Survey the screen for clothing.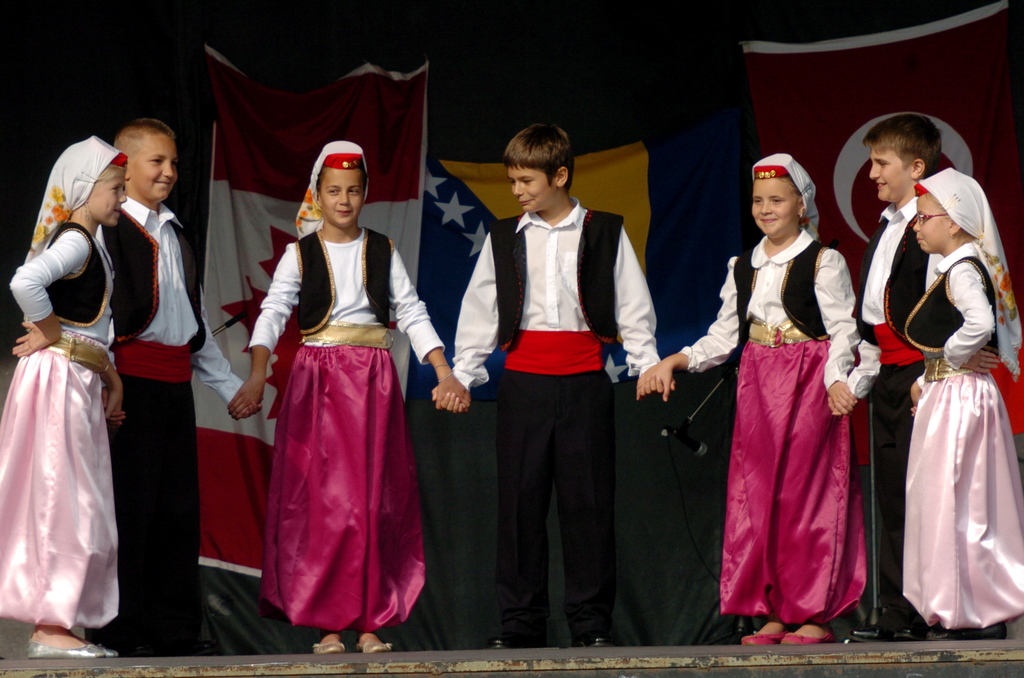
Survey found: l=247, t=230, r=457, b=635.
